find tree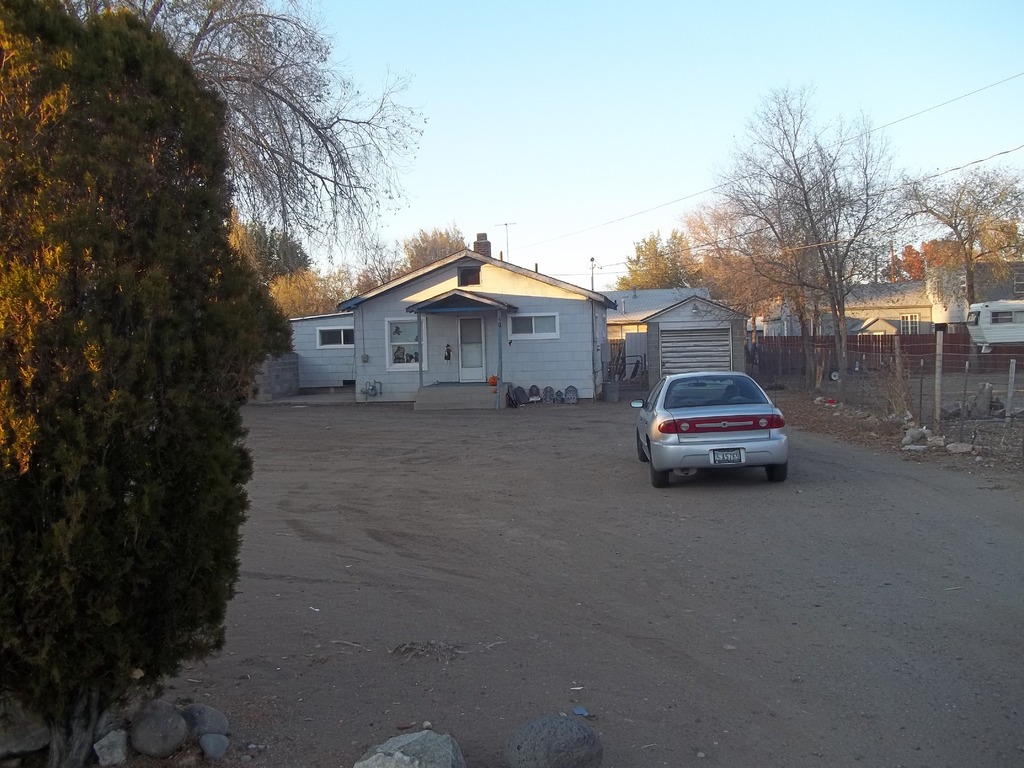
<bbox>900, 161, 1023, 320</bbox>
